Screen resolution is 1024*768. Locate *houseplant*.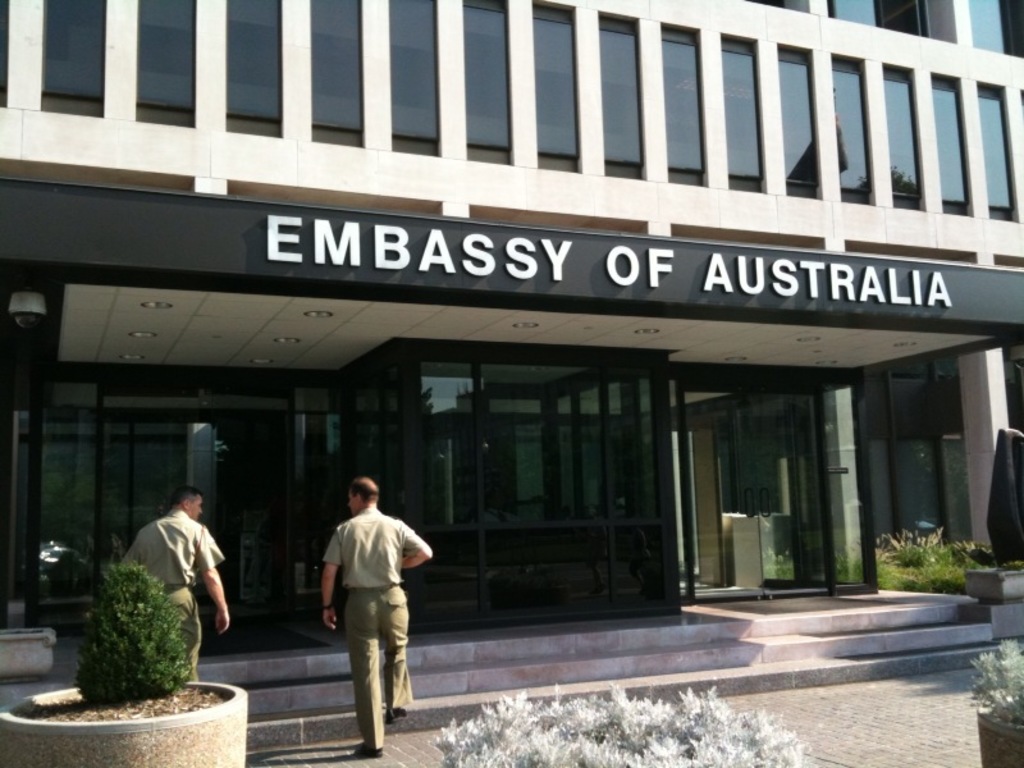
detection(968, 635, 1023, 767).
